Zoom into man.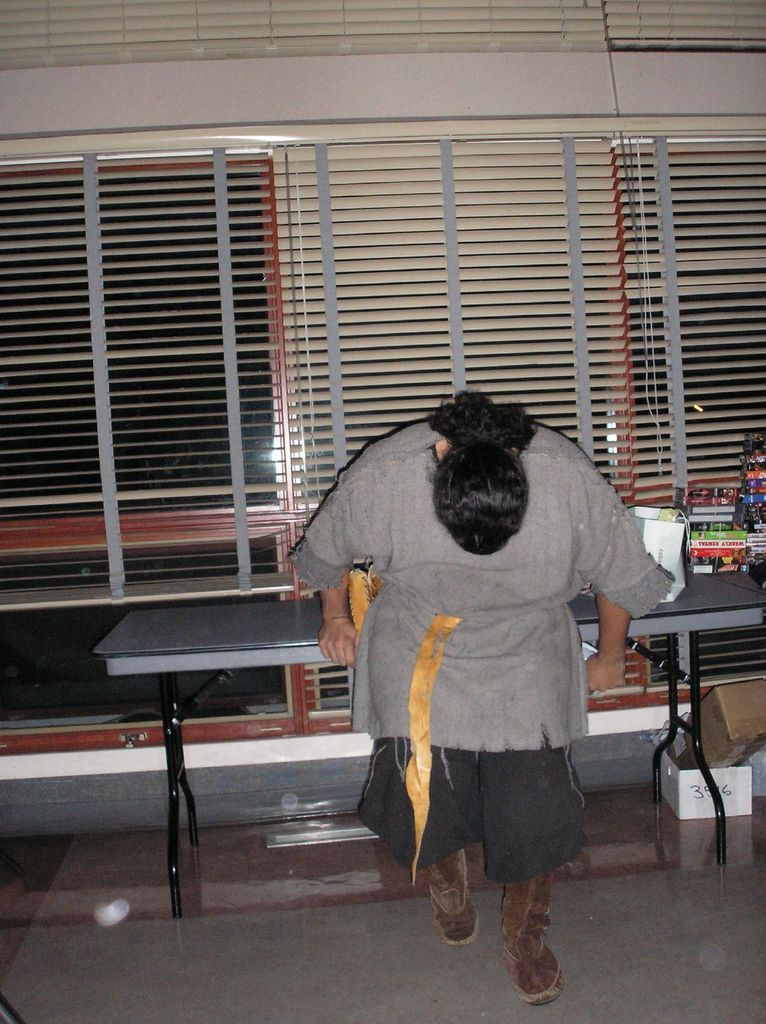
Zoom target: [289, 383, 684, 1009].
